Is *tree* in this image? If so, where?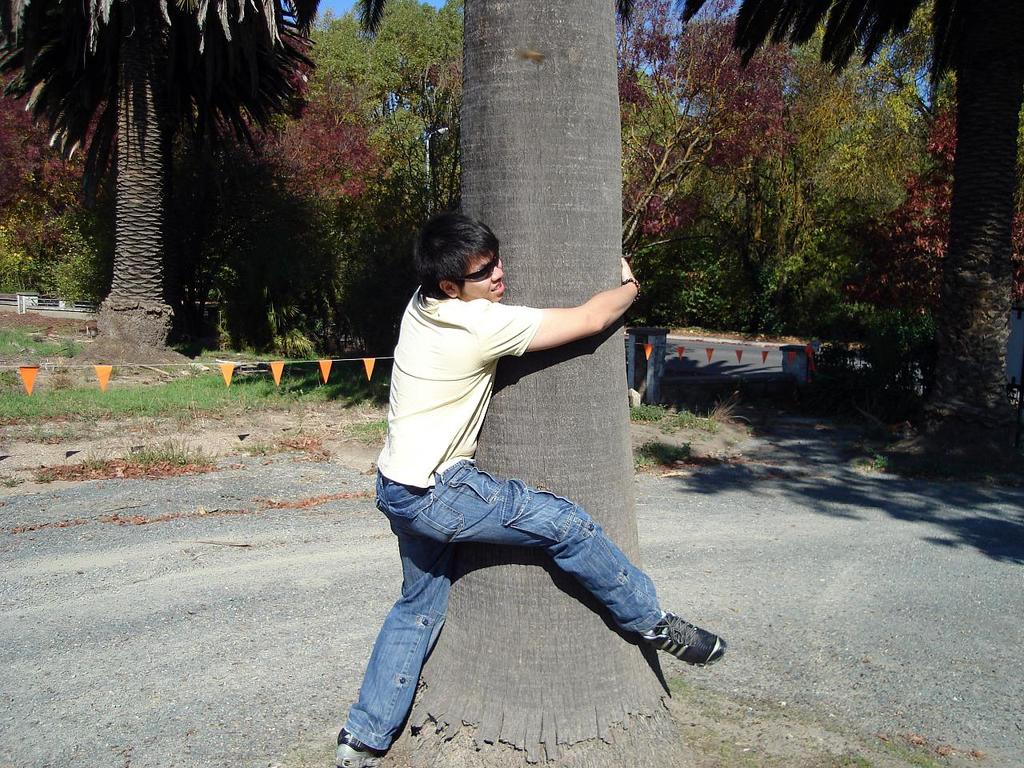
Yes, at BBox(654, 53, 917, 327).
